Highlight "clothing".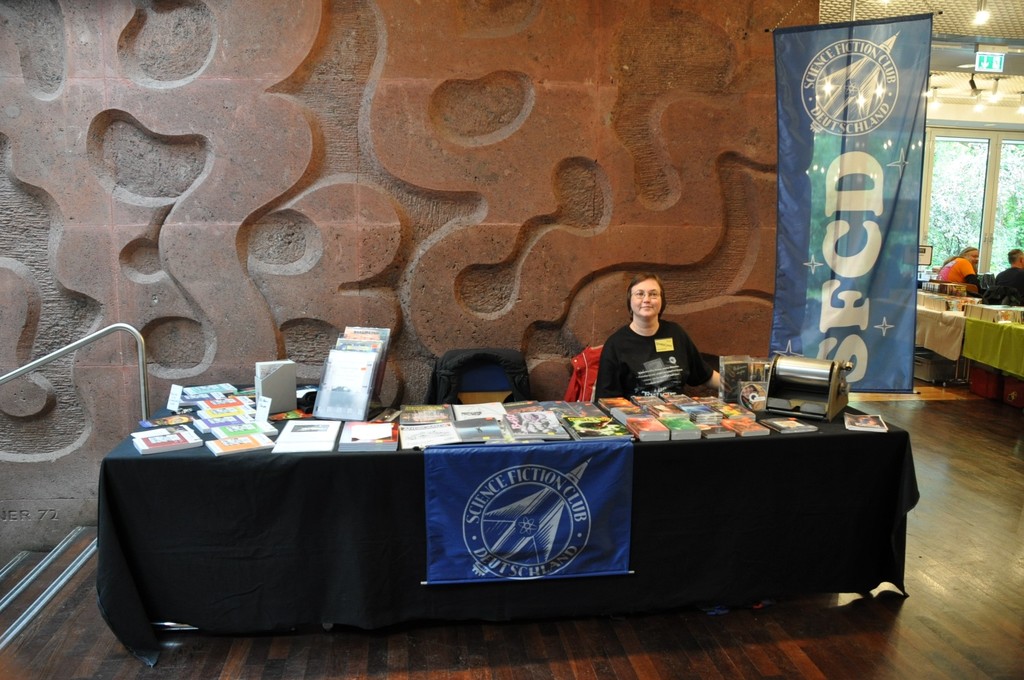
Highlighted region: bbox(563, 343, 605, 403).
